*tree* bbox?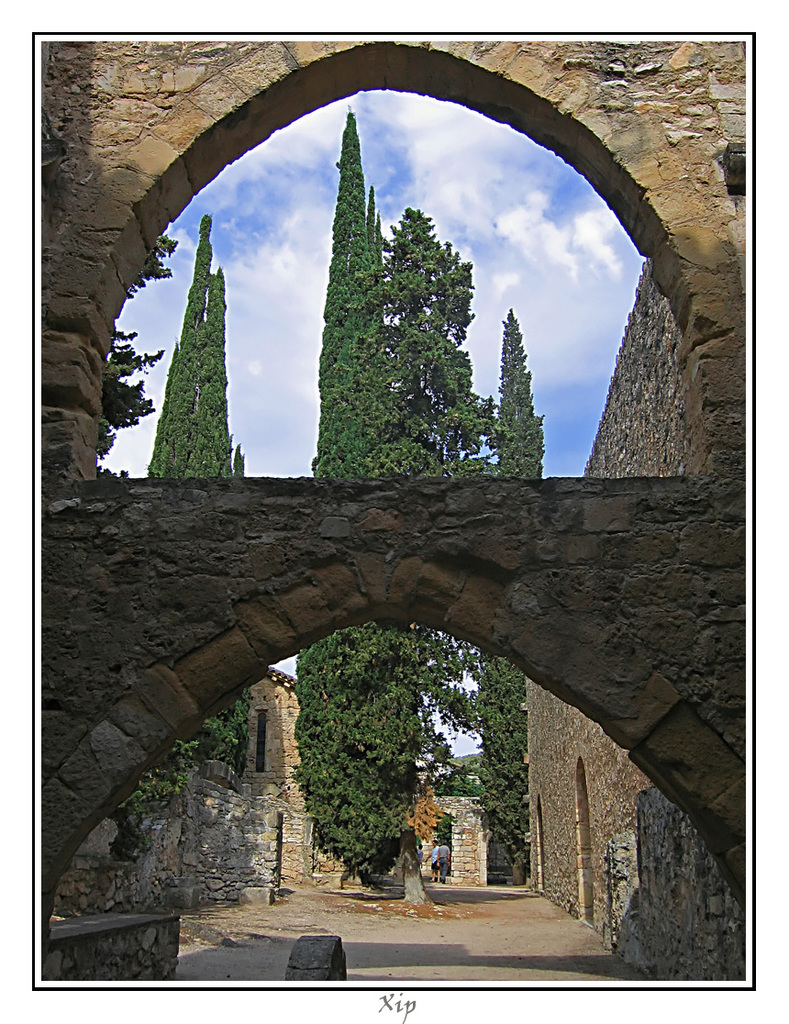
region(98, 220, 174, 473)
